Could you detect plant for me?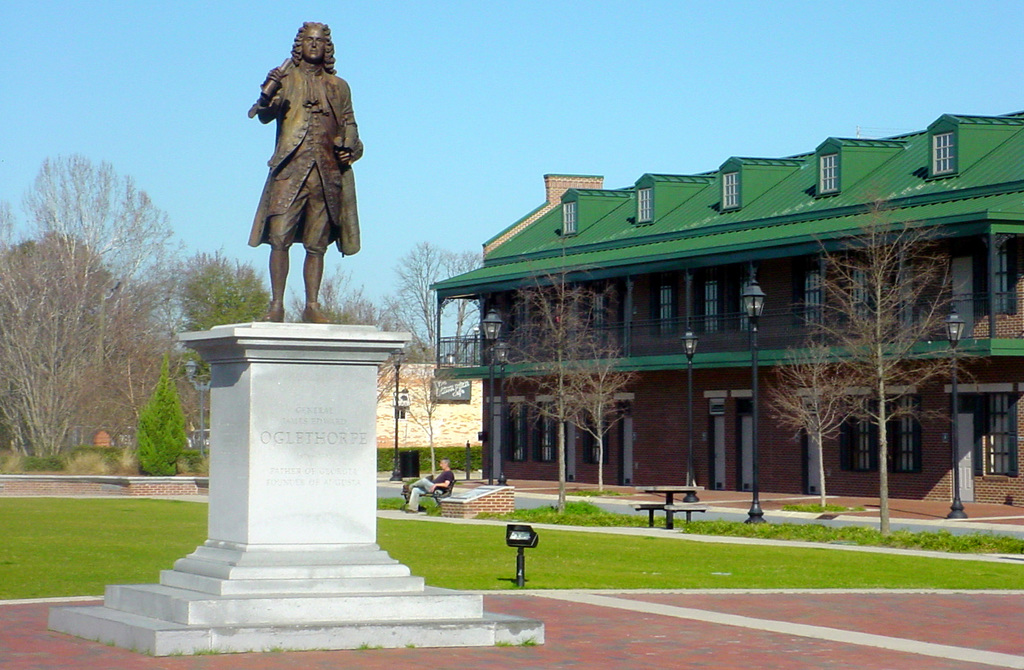
Detection result: bbox=[139, 648, 151, 655].
